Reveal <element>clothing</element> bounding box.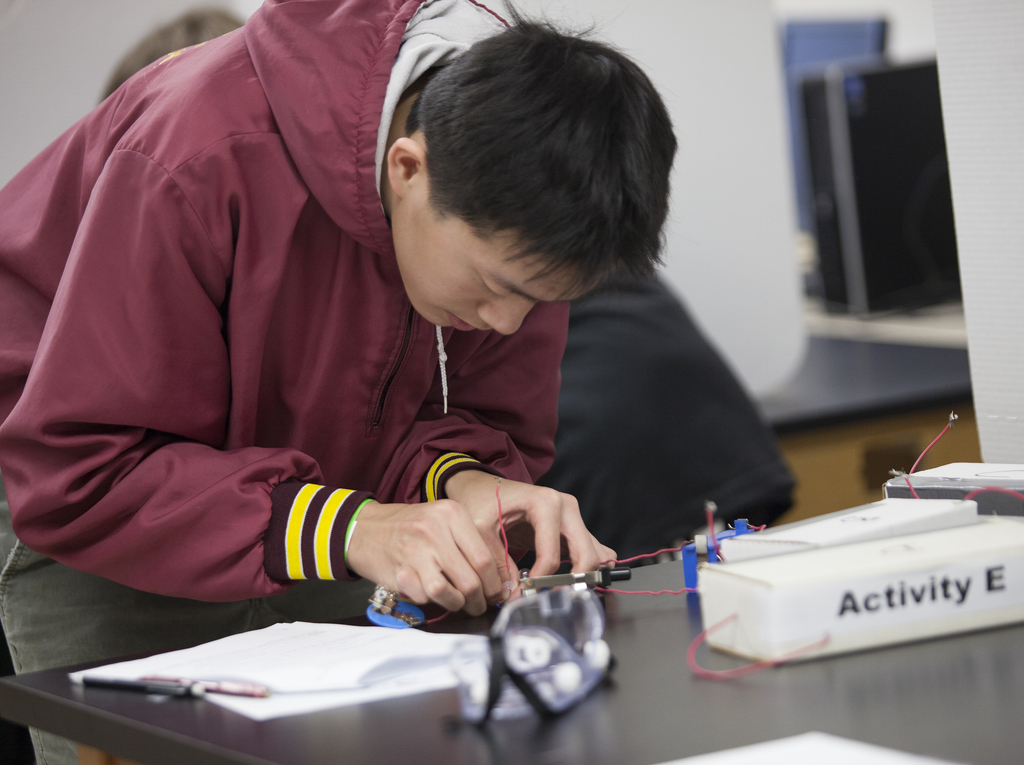
Revealed: (x1=16, y1=0, x2=515, y2=691).
